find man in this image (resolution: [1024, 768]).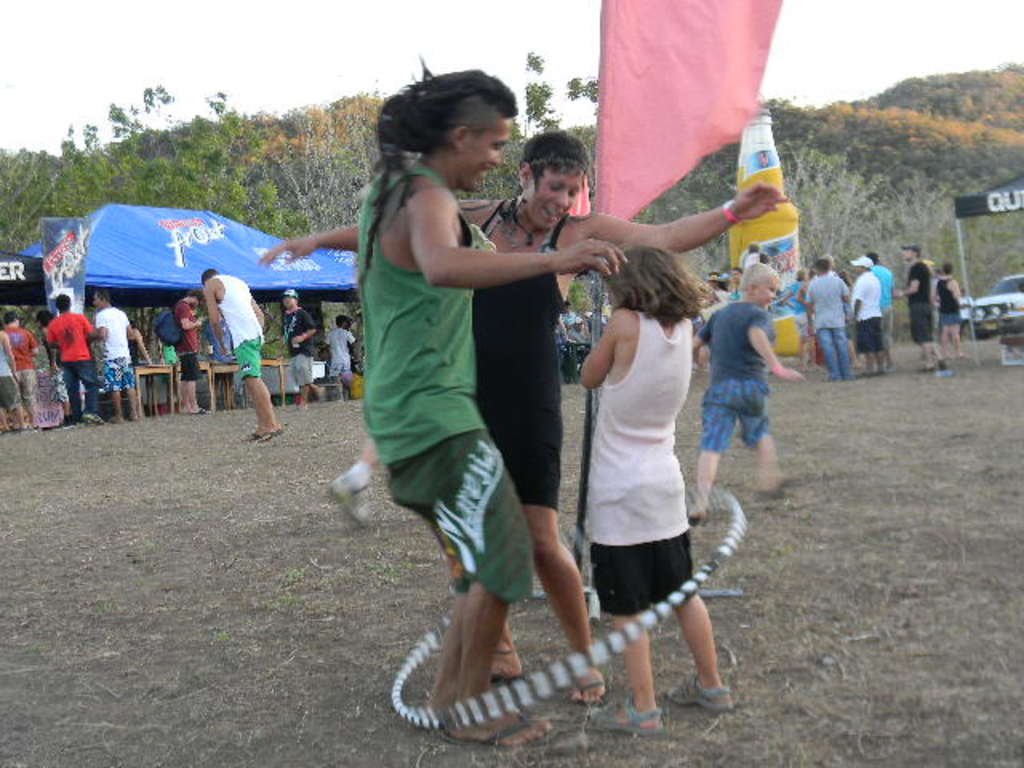
x1=555, y1=301, x2=570, y2=344.
